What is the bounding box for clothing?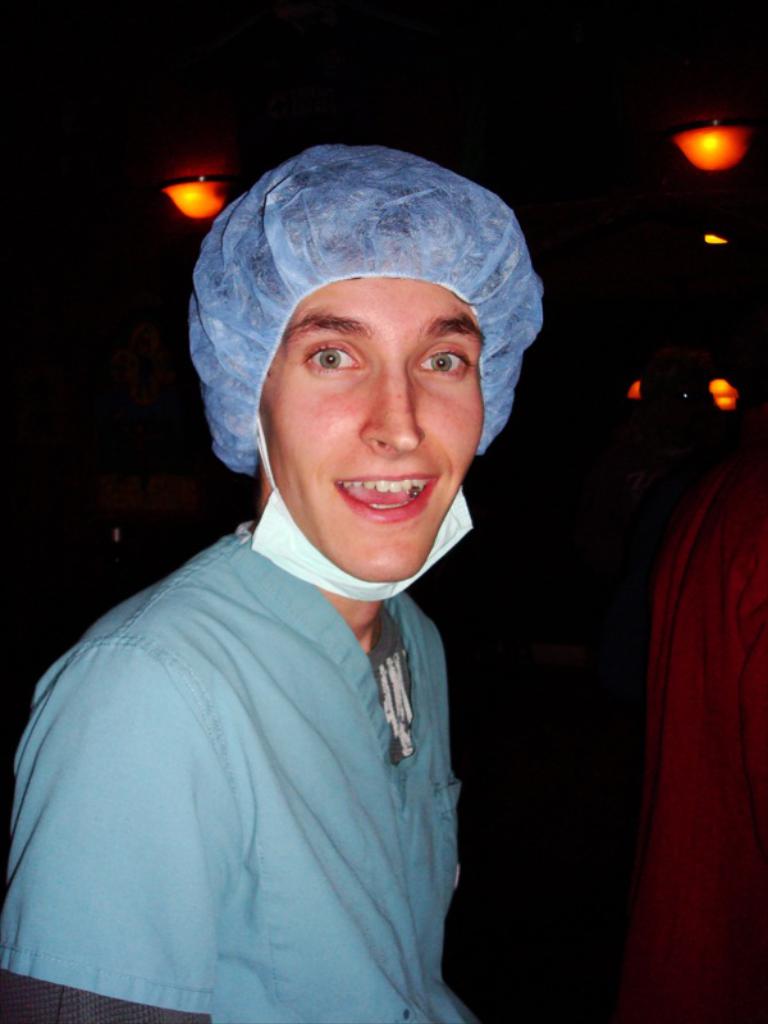
select_region(620, 412, 767, 1023).
